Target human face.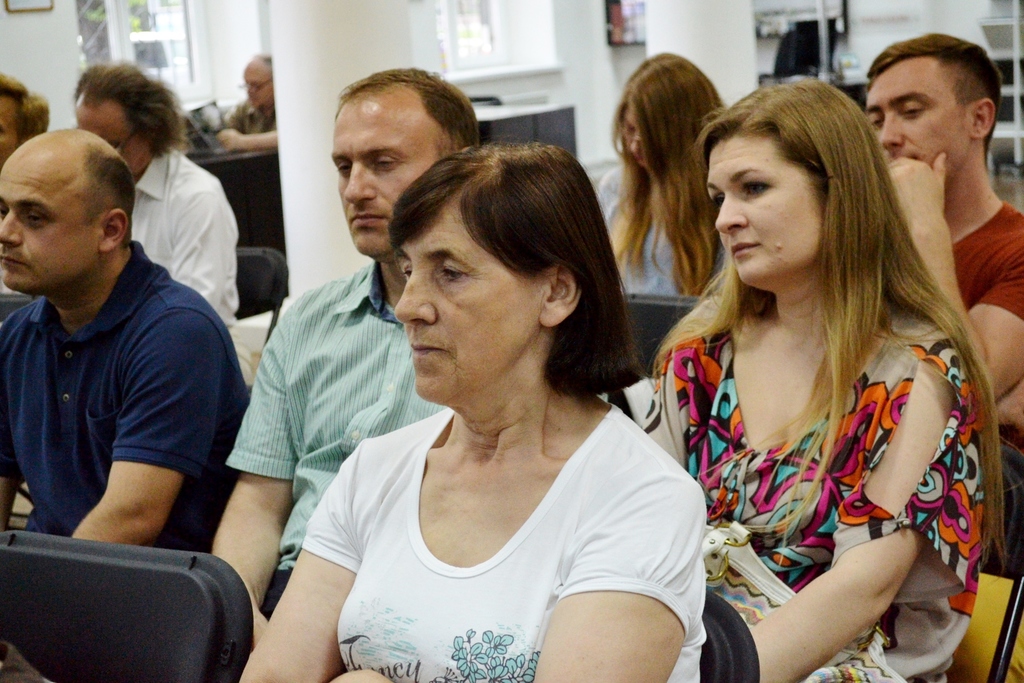
Target region: (0,134,125,290).
